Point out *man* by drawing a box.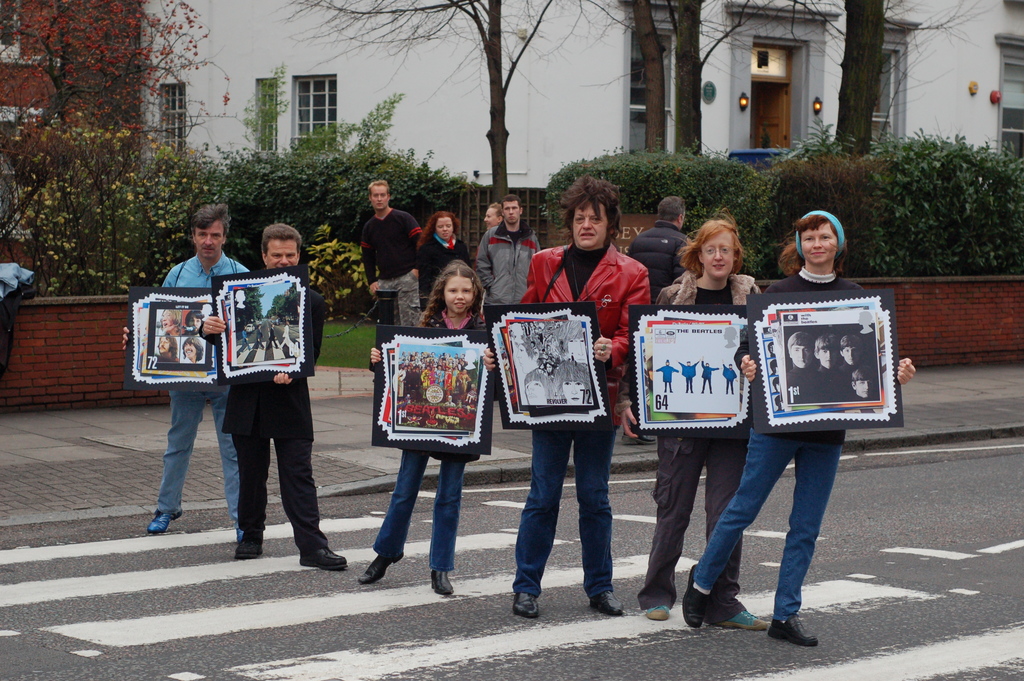
703,357,716,391.
